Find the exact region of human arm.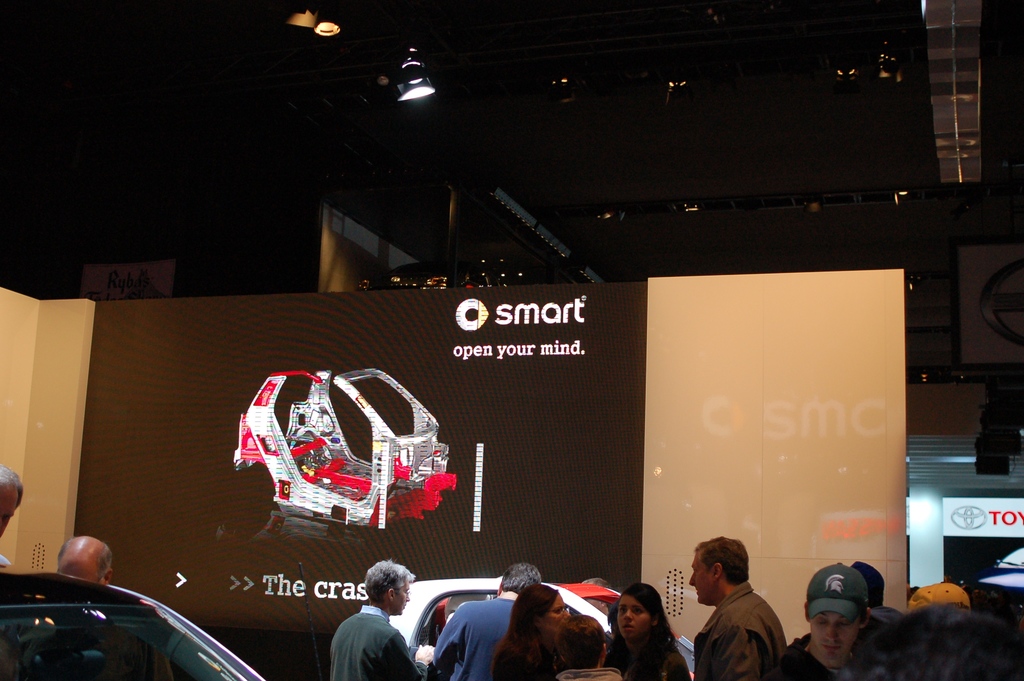
Exact region: x1=707 y1=623 x2=762 y2=680.
